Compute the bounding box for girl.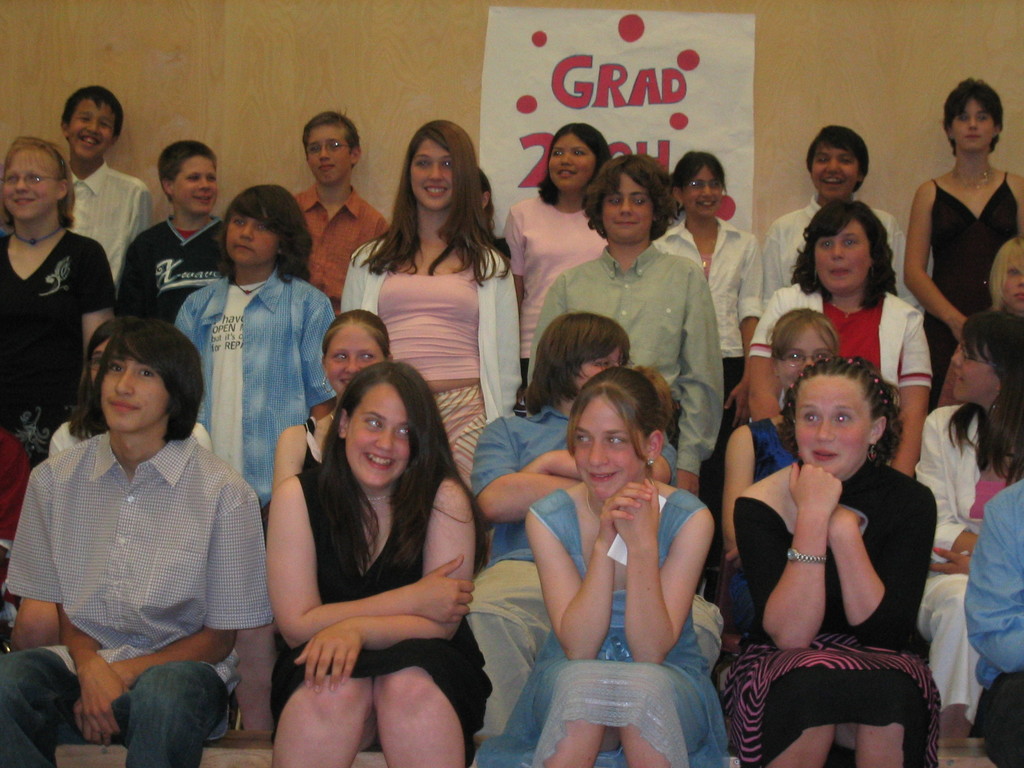
<bbox>655, 148, 765, 387</bbox>.
